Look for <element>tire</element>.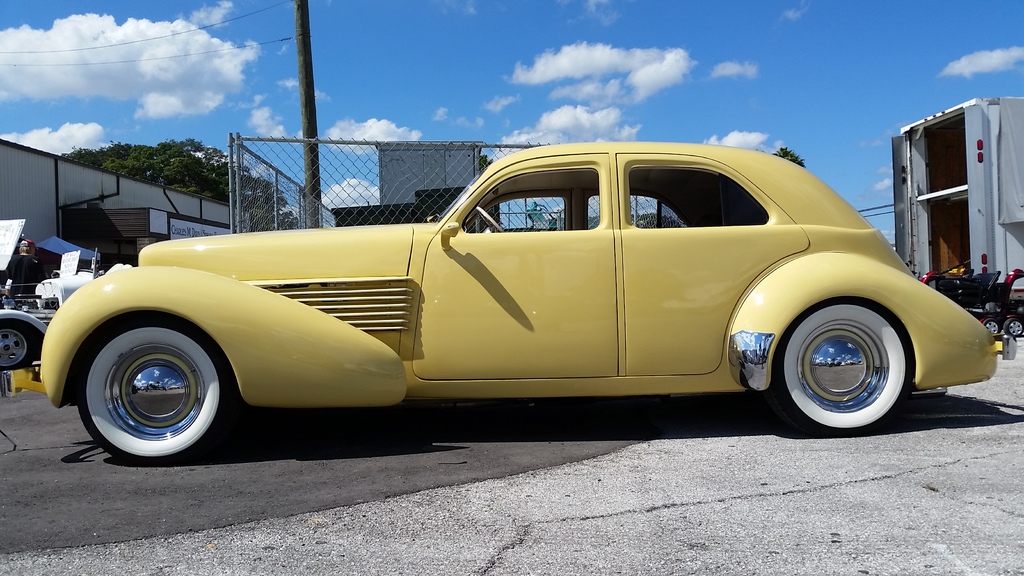
Found: crop(65, 303, 220, 459).
